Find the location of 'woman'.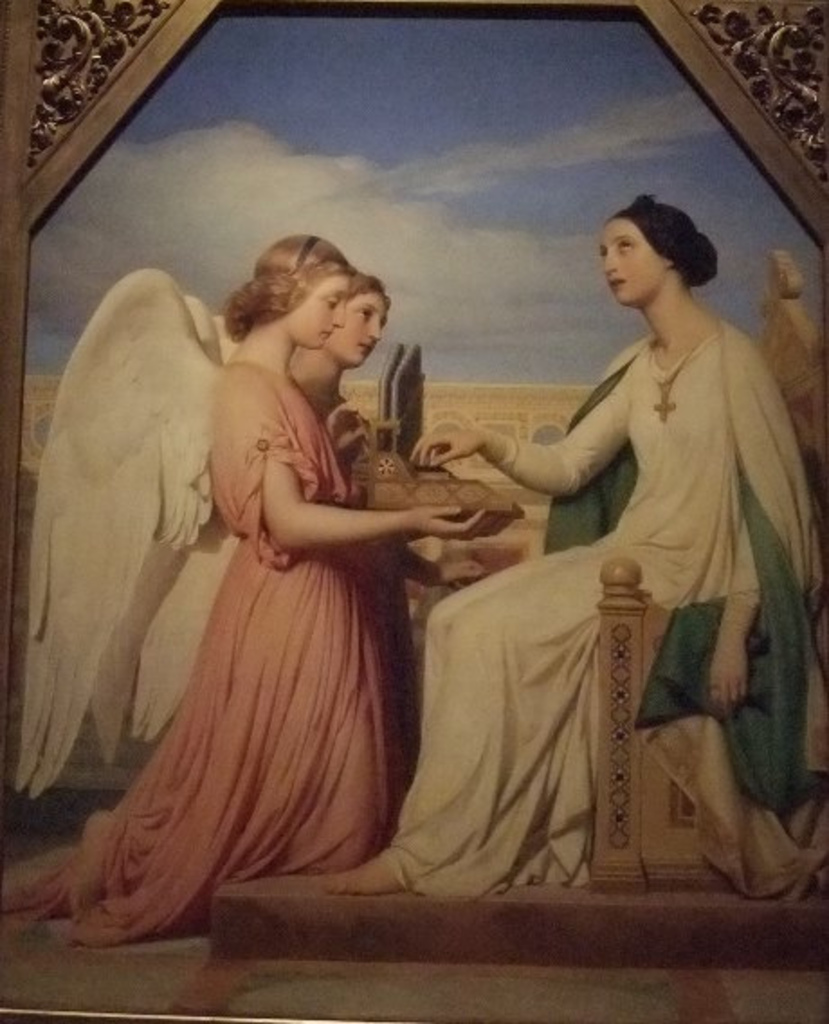
Location: 278,260,396,548.
